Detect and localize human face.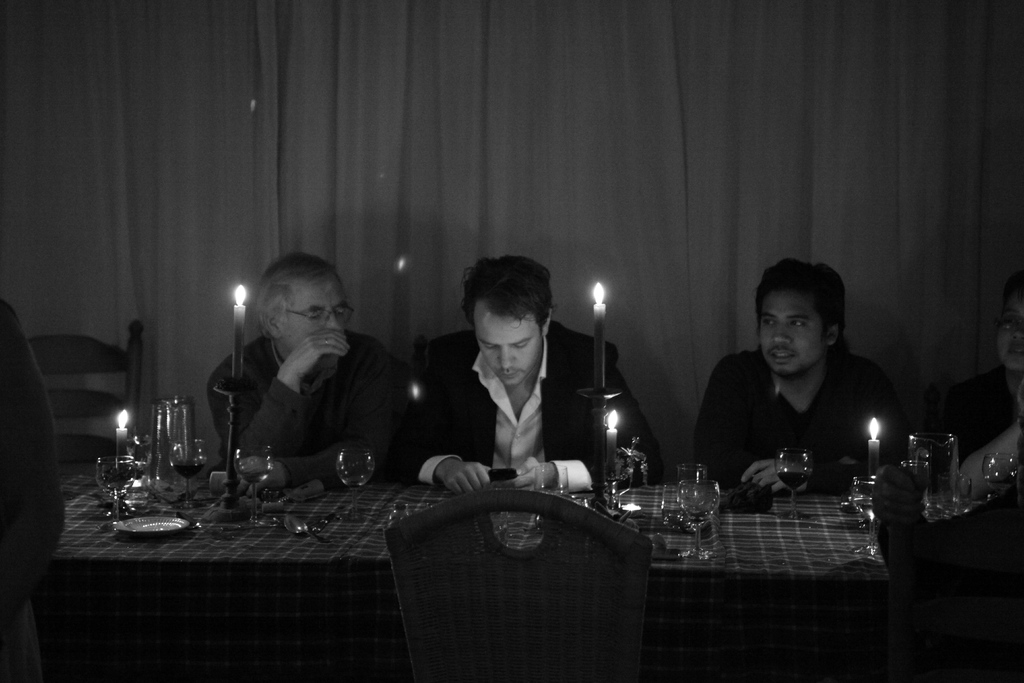
Localized at 278:286:346:341.
